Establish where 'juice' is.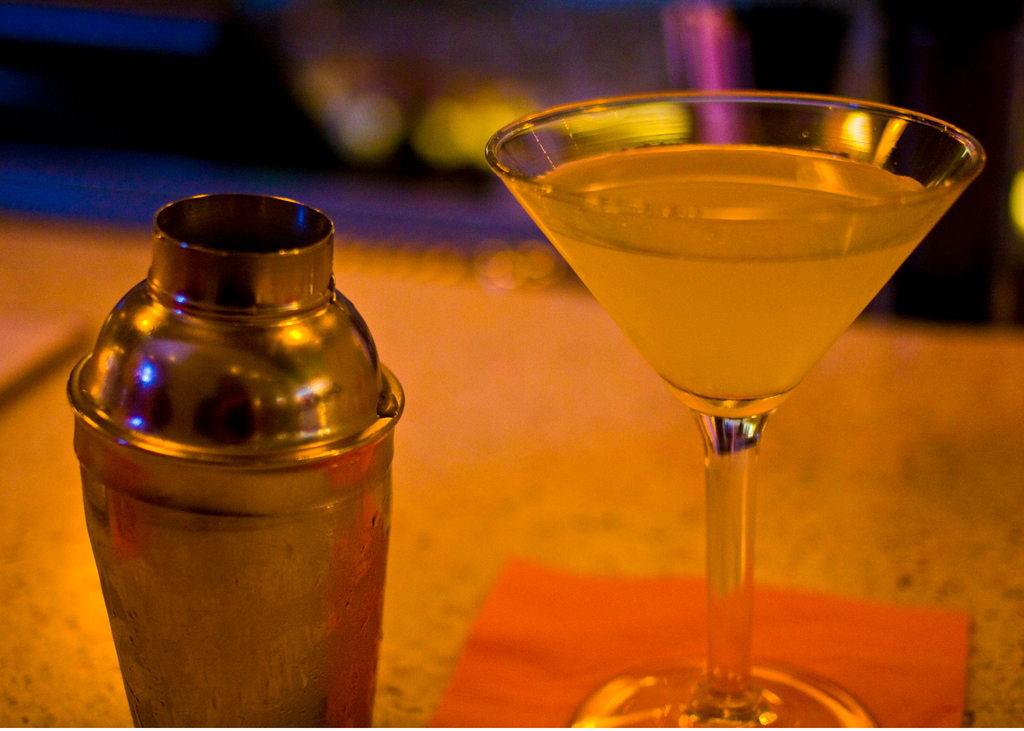
Established at <region>522, 124, 968, 687</region>.
